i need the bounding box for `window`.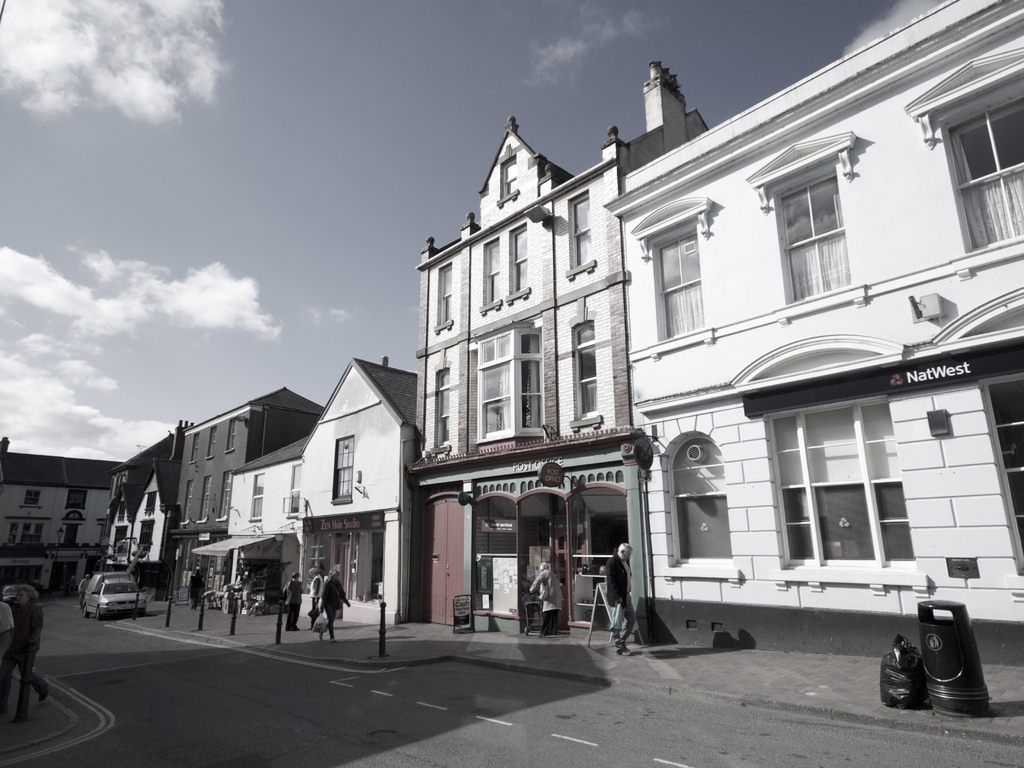
Here it is: (767,163,852,301).
